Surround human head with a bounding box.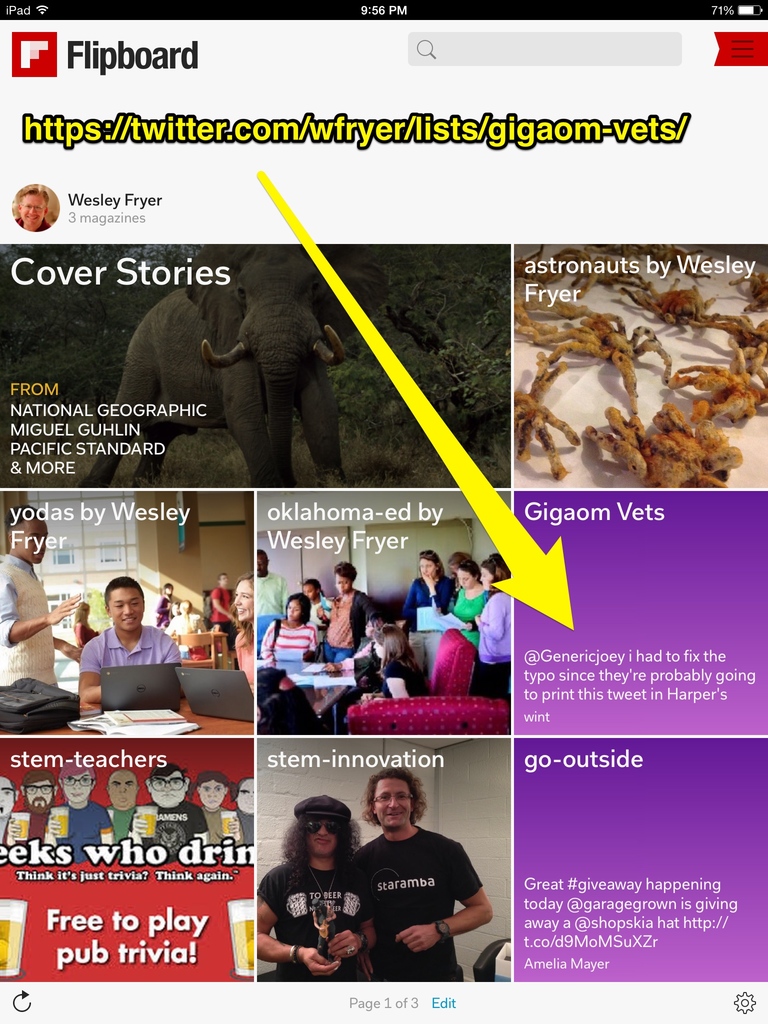
{"left": 254, "top": 547, "right": 271, "bottom": 577}.
